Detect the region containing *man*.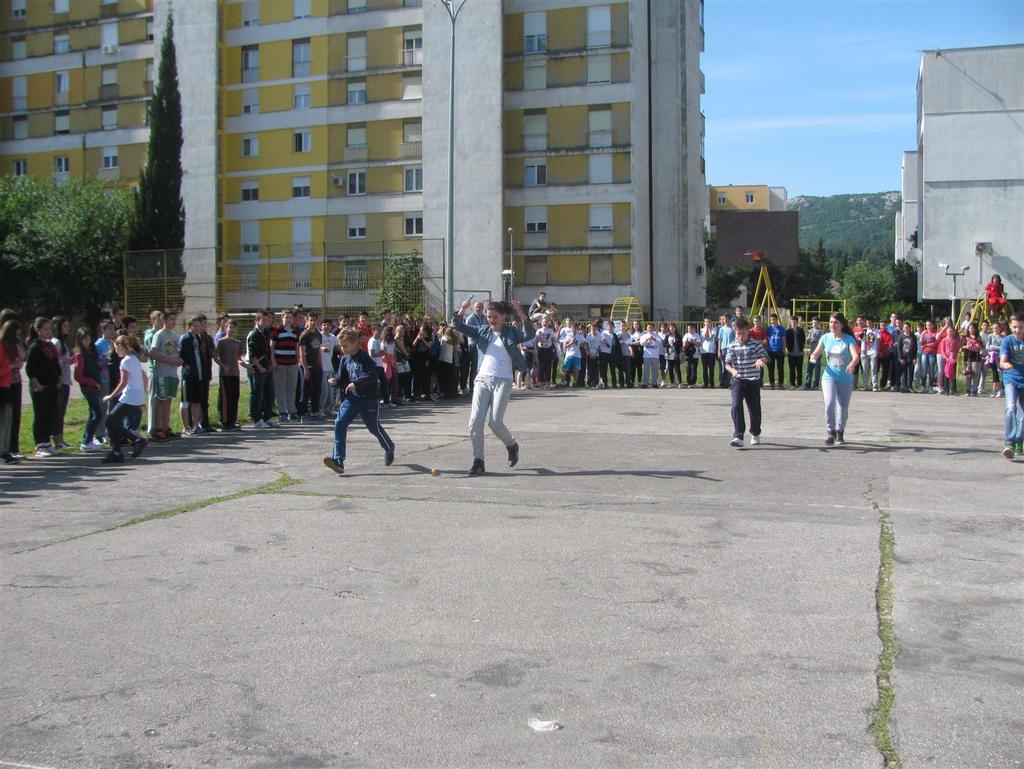
pyautogui.locateOnScreen(717, 319, 775, 450).
